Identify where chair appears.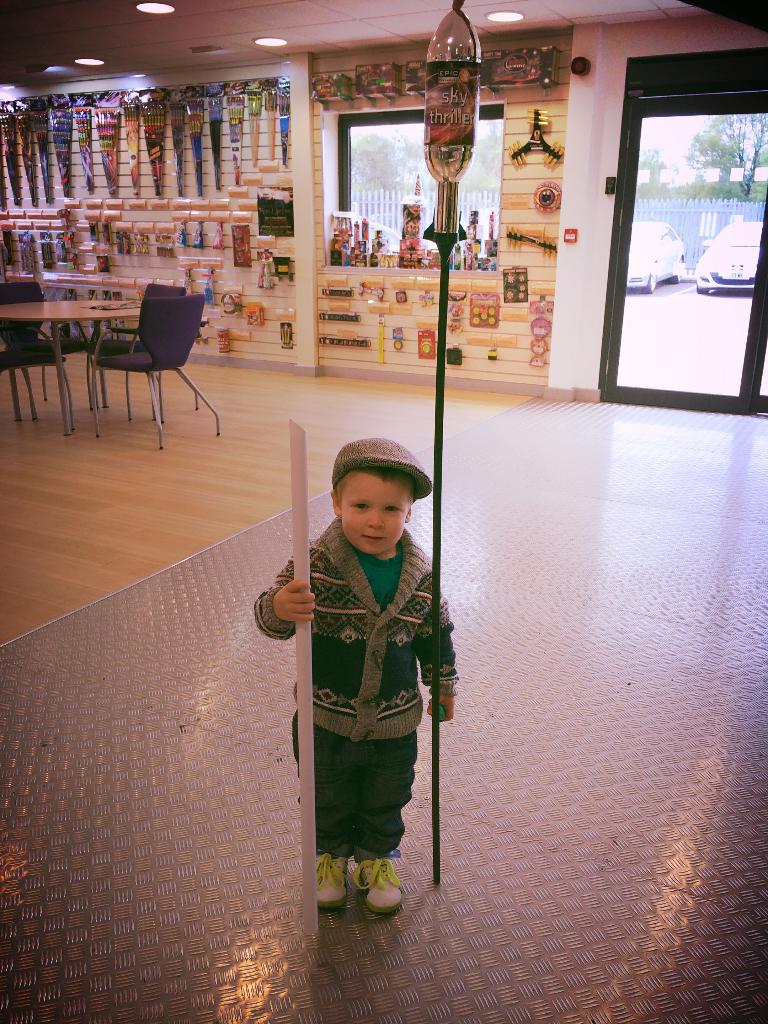
Appears at {"x1": 91, "y1": 281, "x2": 186, "y2": 417}.
